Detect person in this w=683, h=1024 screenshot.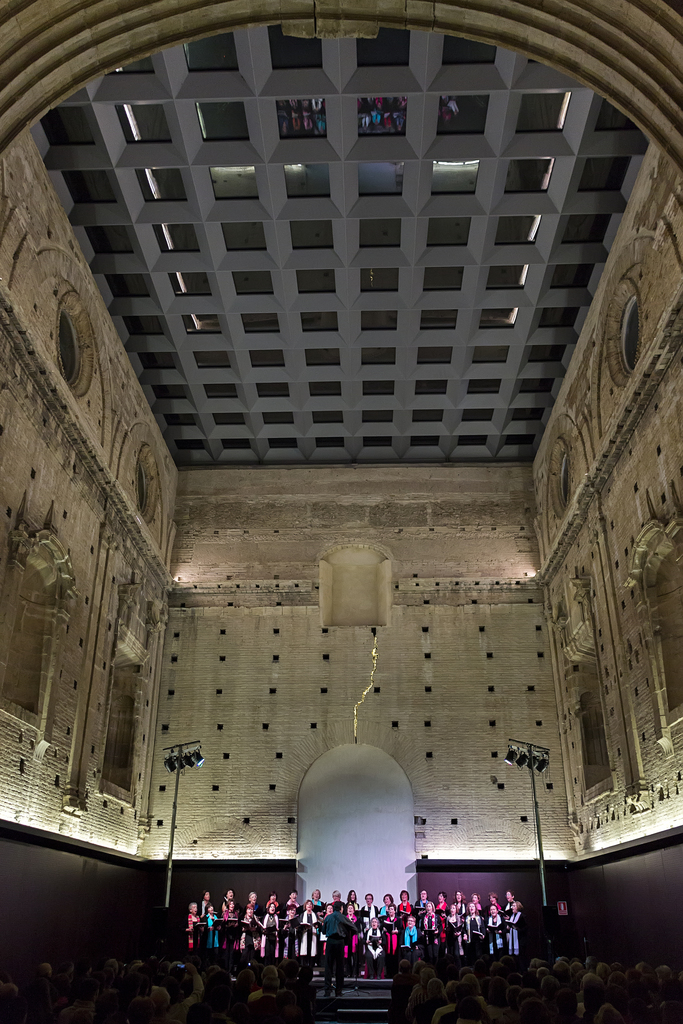
Detection: pyautogui.locateOnScreen(284, 886, 301, 916).
